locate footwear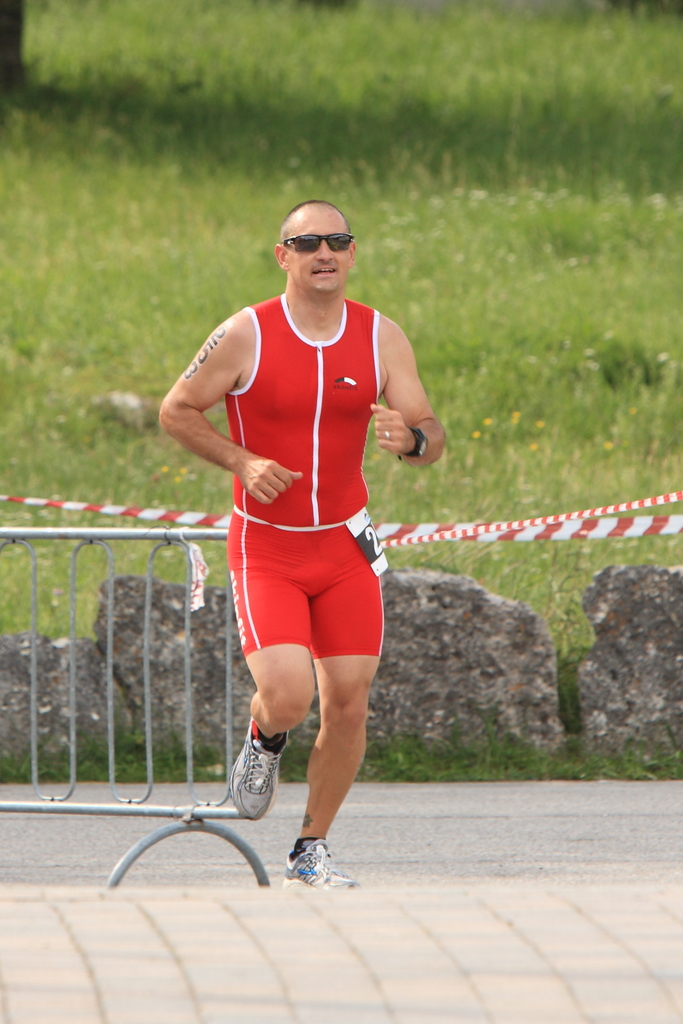
bbox=(277, 838, 350, 899)
